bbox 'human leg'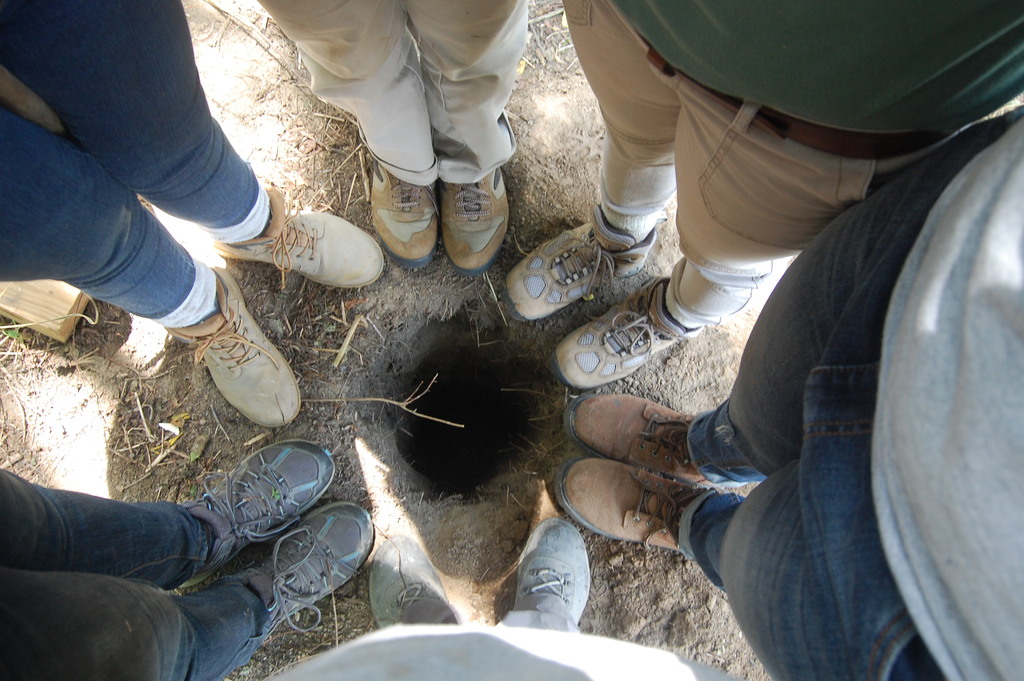
<box>359,0,614,255</box>
